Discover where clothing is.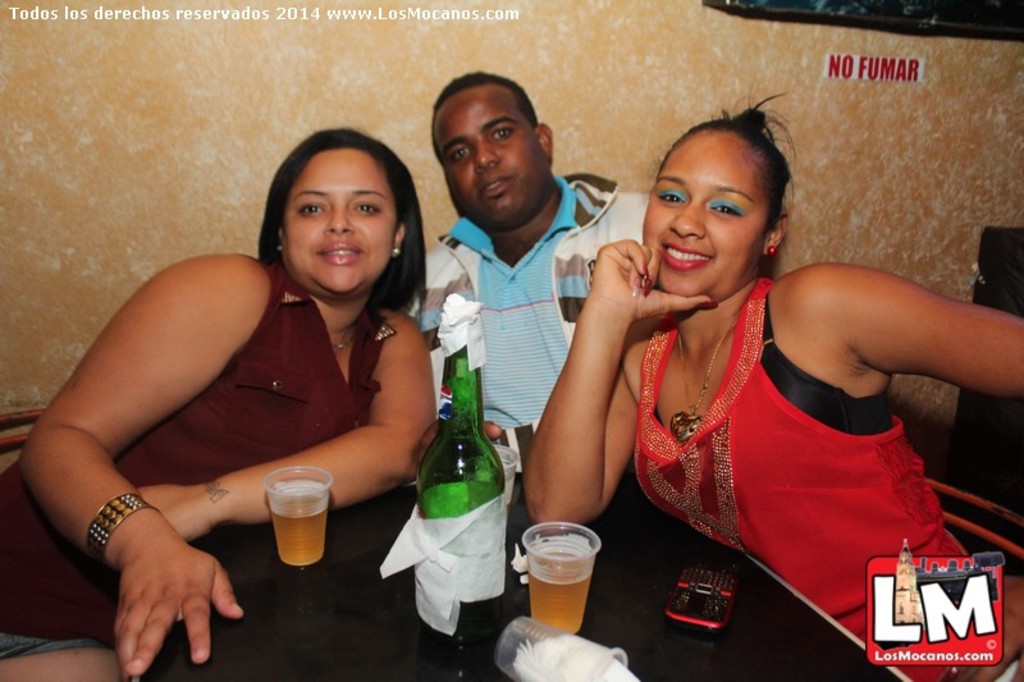
Discovered at <bbox>631, 270, 975, 679</bbox>.
